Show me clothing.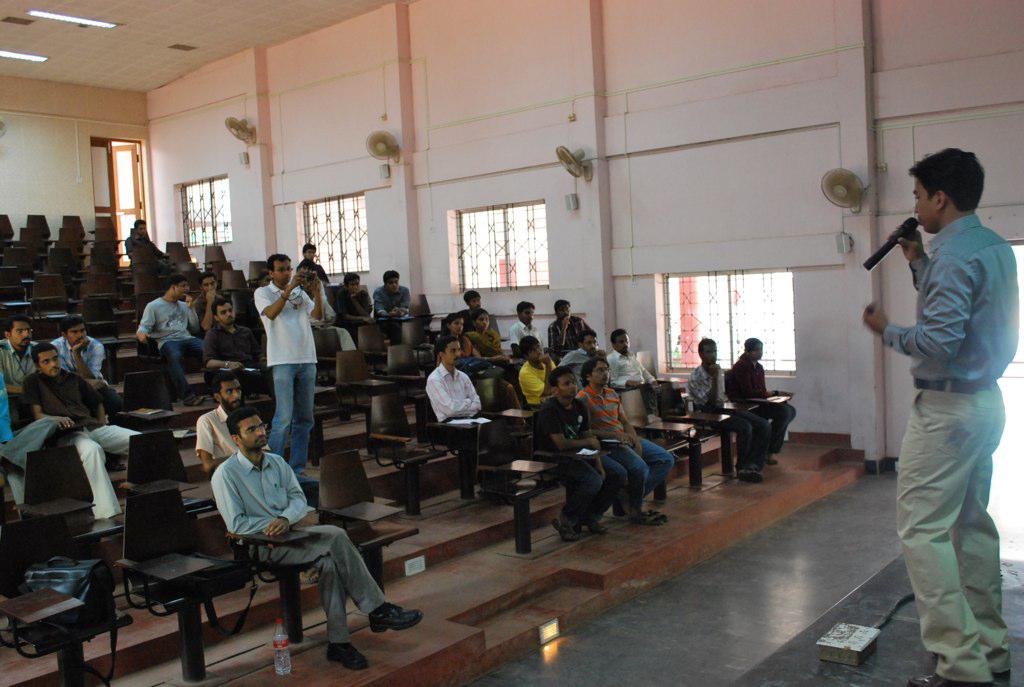
clothing is here: detection(251, 278, 313, 482).
